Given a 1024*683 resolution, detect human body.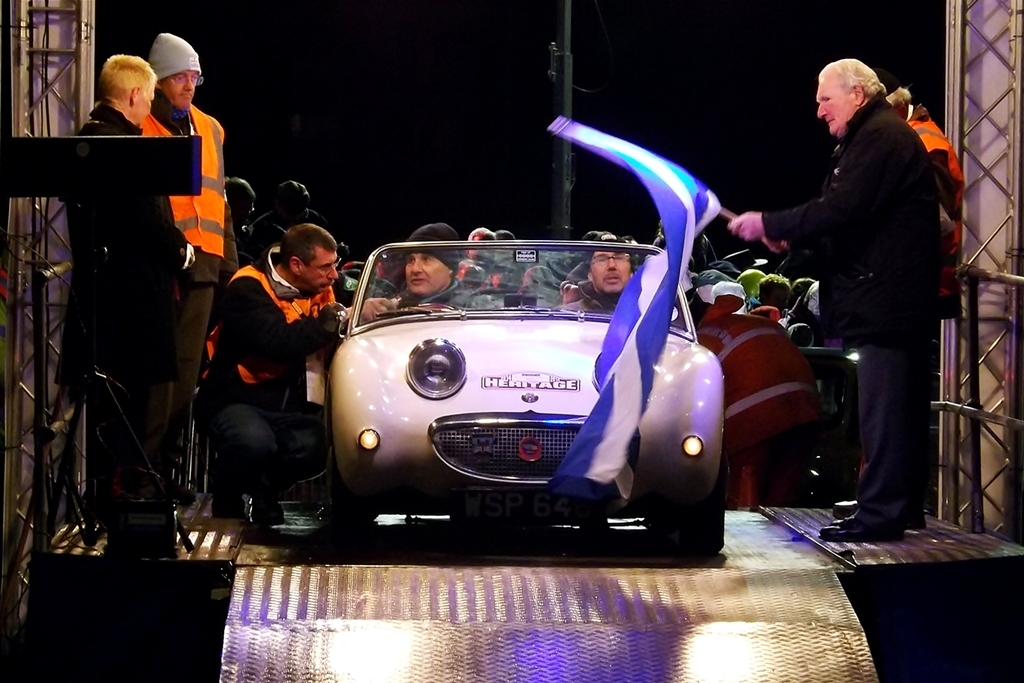
140, 36, 245, 464.
